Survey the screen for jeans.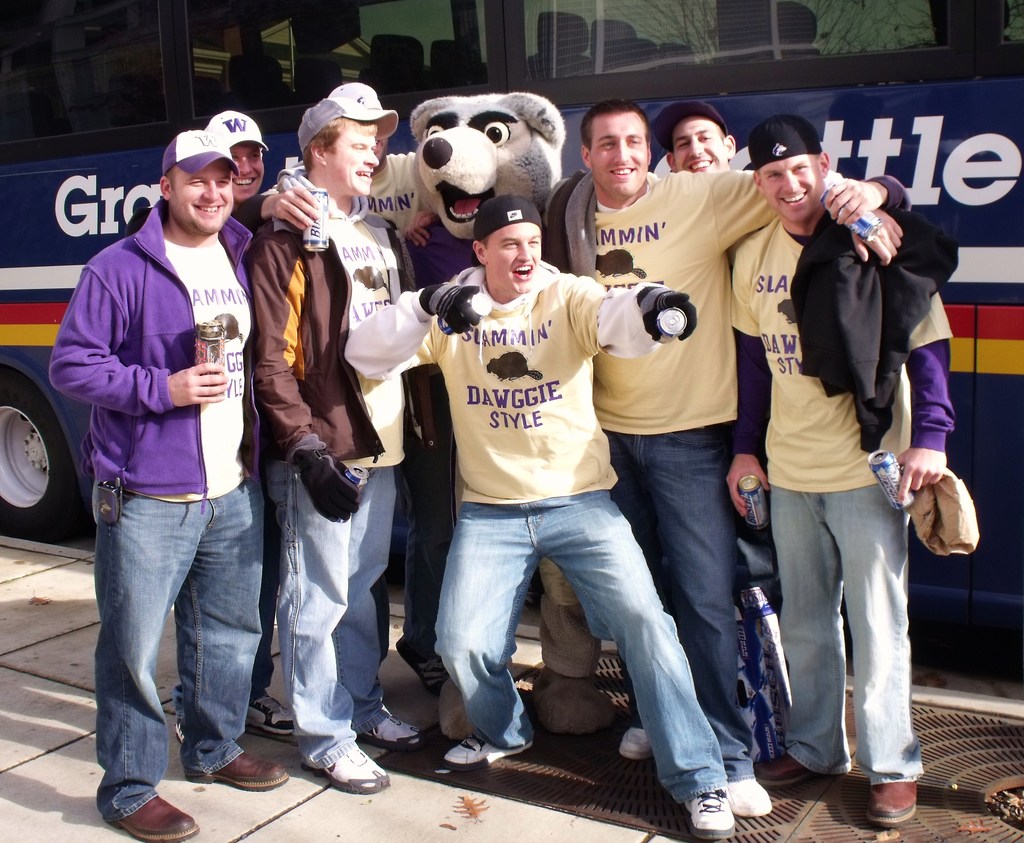
Survey found: [left=398, top=477, right=449, bottom=682].
